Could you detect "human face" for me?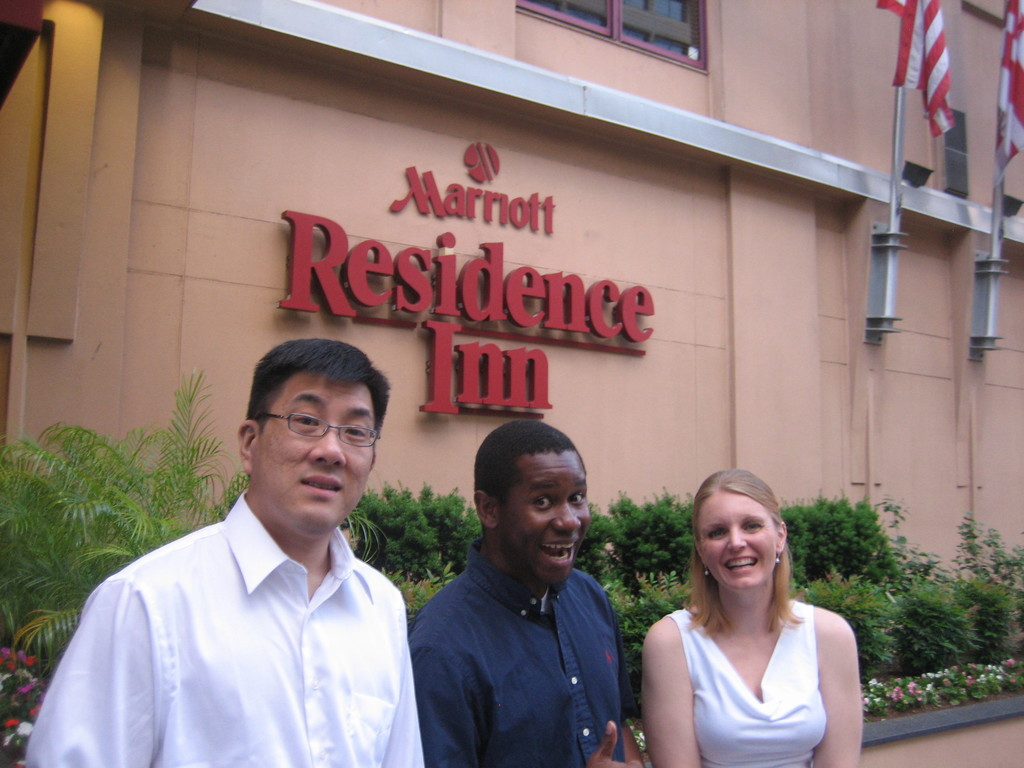
Detection result: 692/487/776/595.
